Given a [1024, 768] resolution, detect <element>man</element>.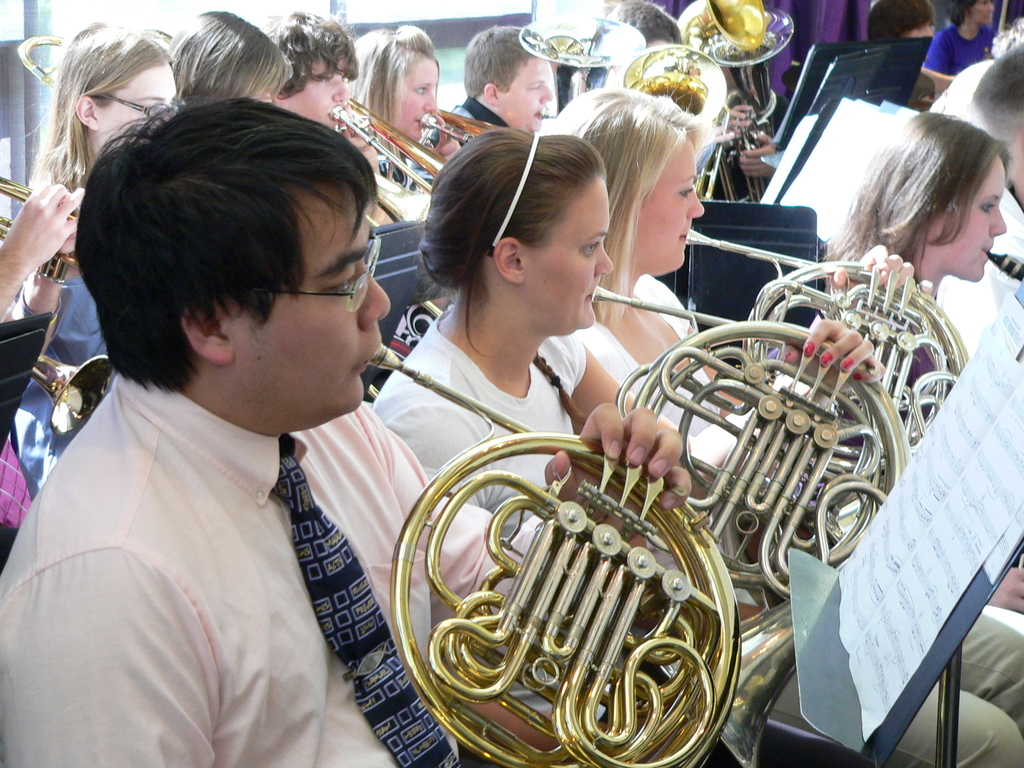
{"x1": 936, "y1": 44, "x2": 1023, "y2": 345}.
